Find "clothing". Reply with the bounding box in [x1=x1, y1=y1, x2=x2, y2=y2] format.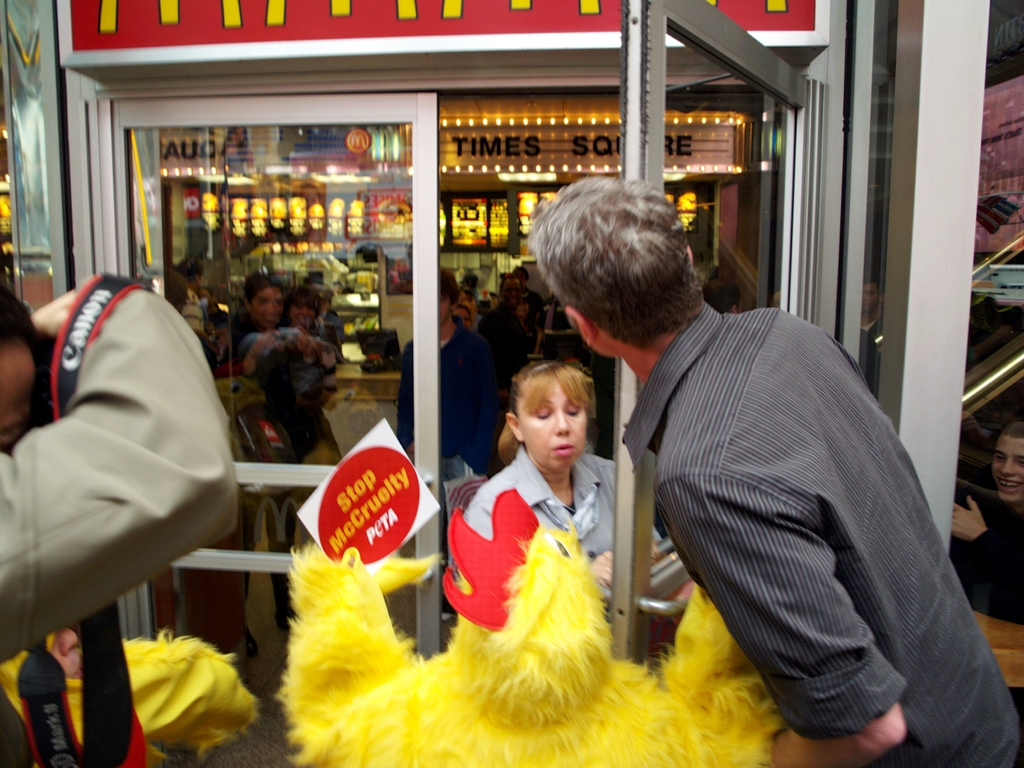
[x1=0, y1=268, x2=227, y2=655].
